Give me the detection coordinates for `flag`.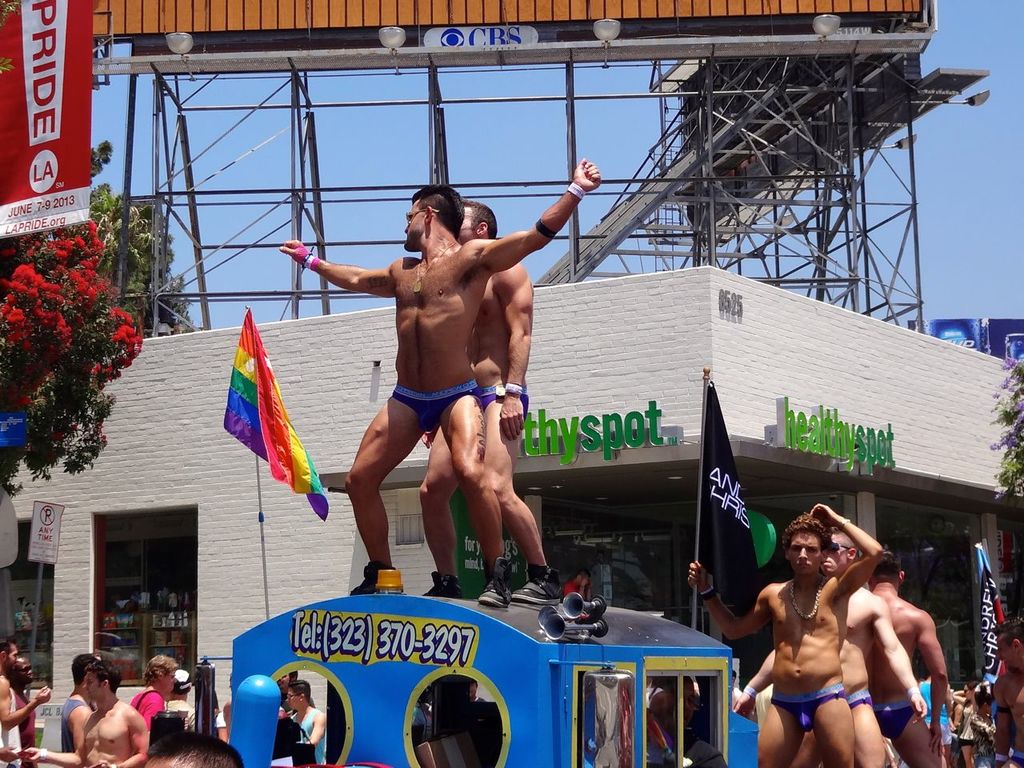
l=222, t=308, r=332, b=526.
